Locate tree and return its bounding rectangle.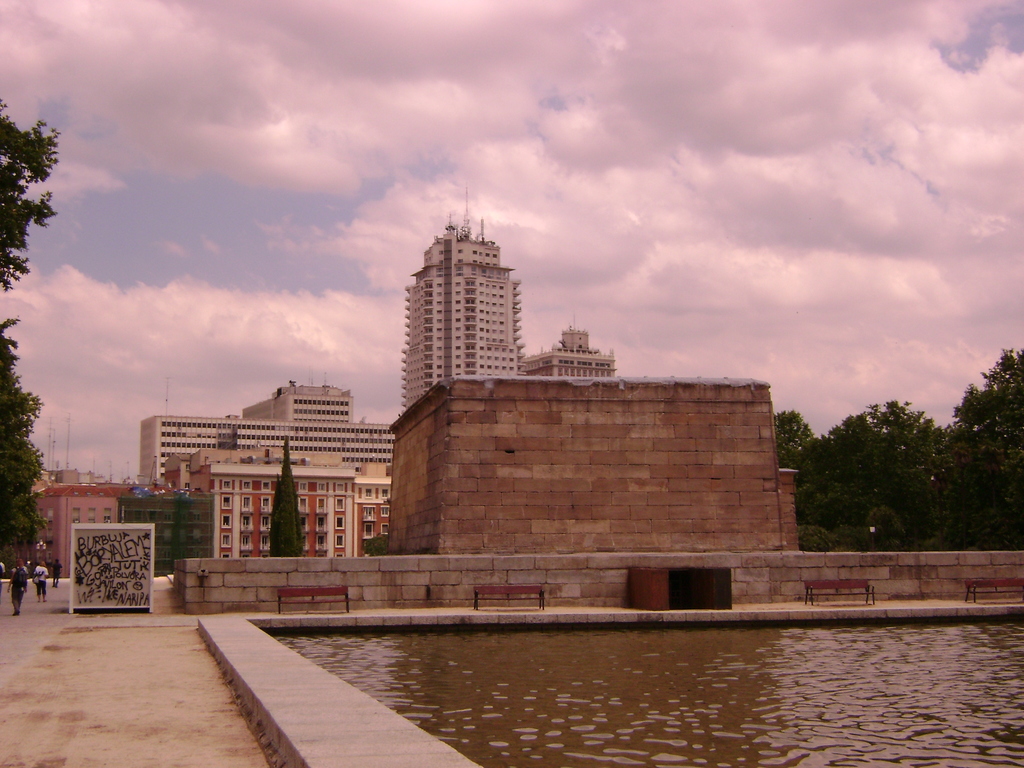
{"x1": 797, "y1": 379, "x2": 979, "y2": 546}.
